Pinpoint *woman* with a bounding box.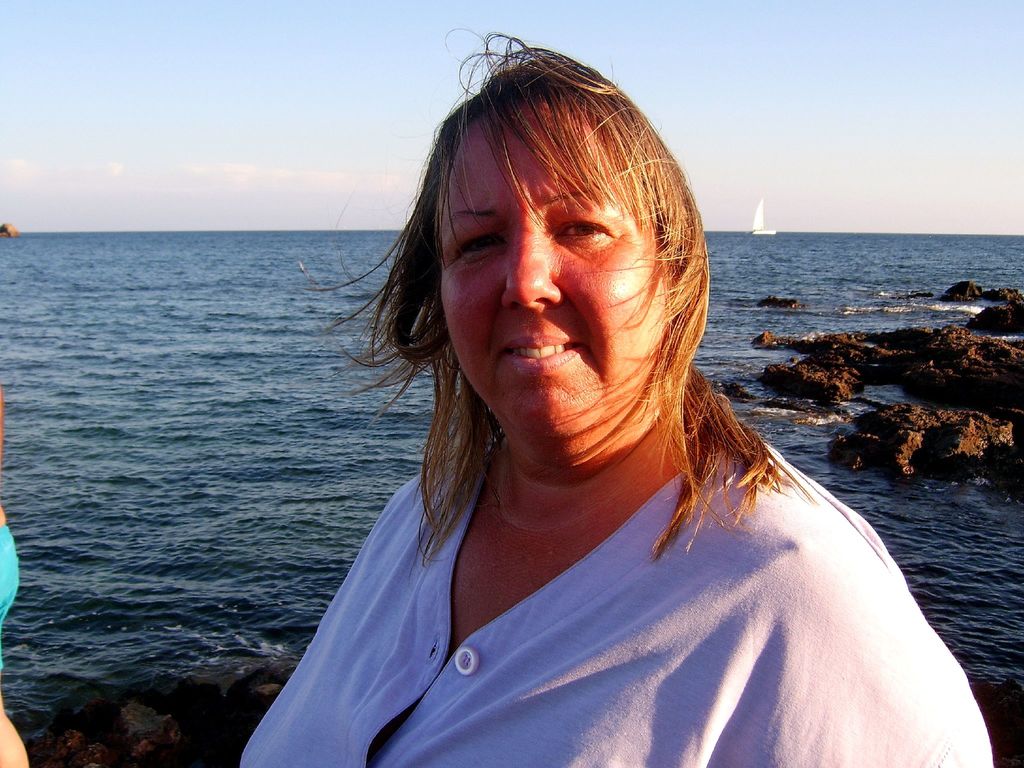
region(263, 68, 909, 767).
